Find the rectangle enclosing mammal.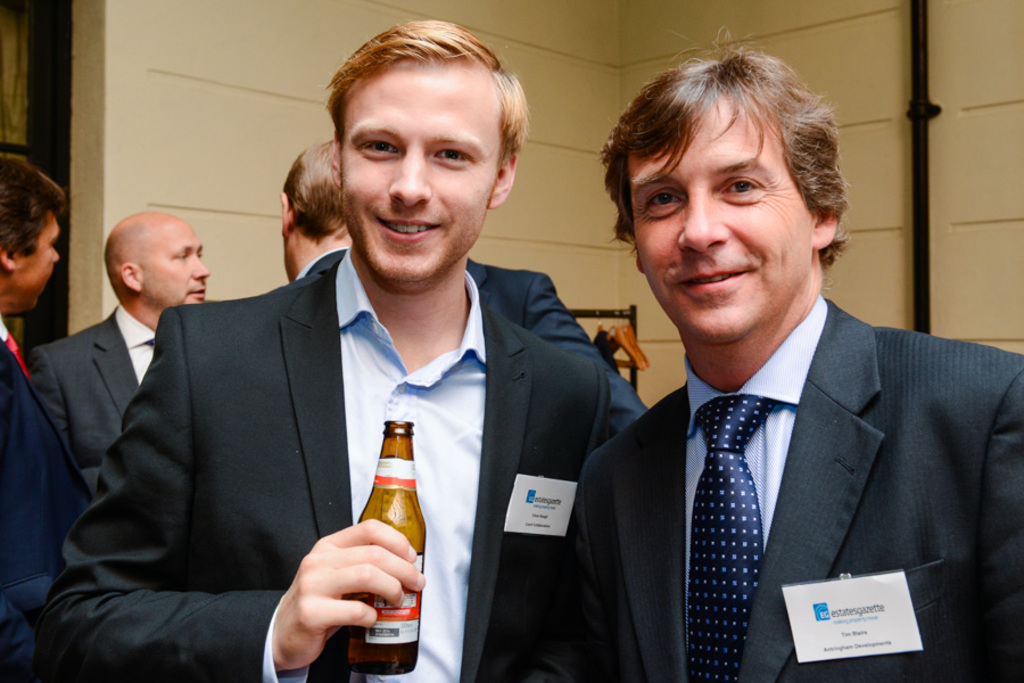
bbox=[280, 134, 356, 288].
